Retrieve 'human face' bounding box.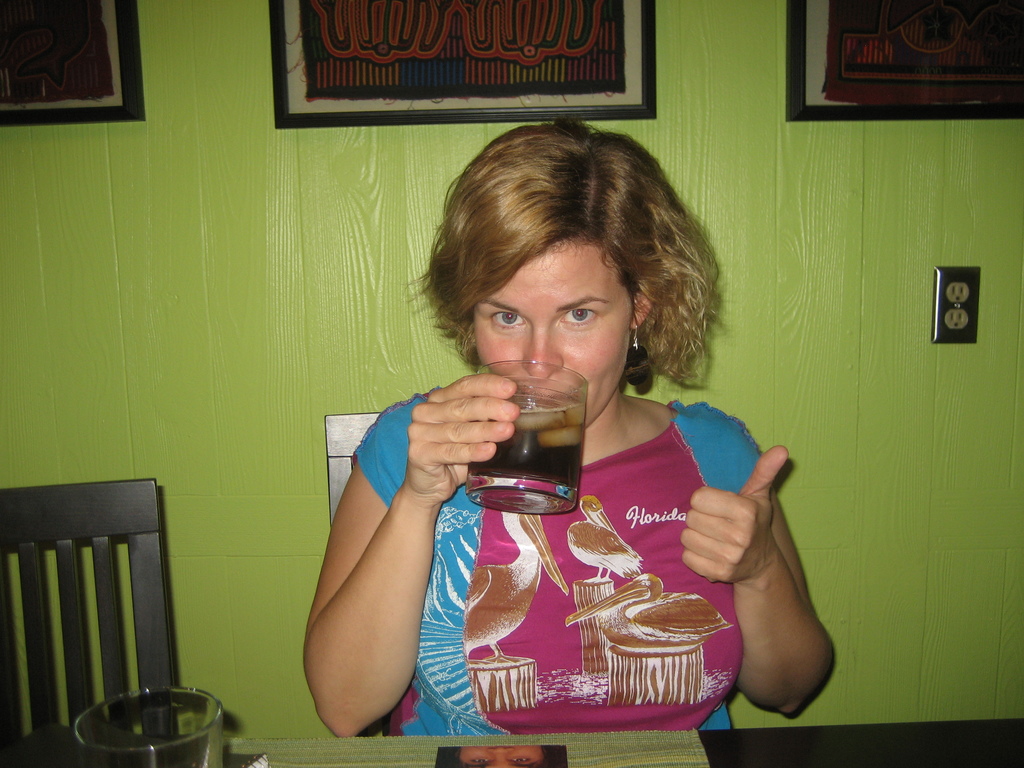
Bounding box: <box>476,228,632,421</box>.
